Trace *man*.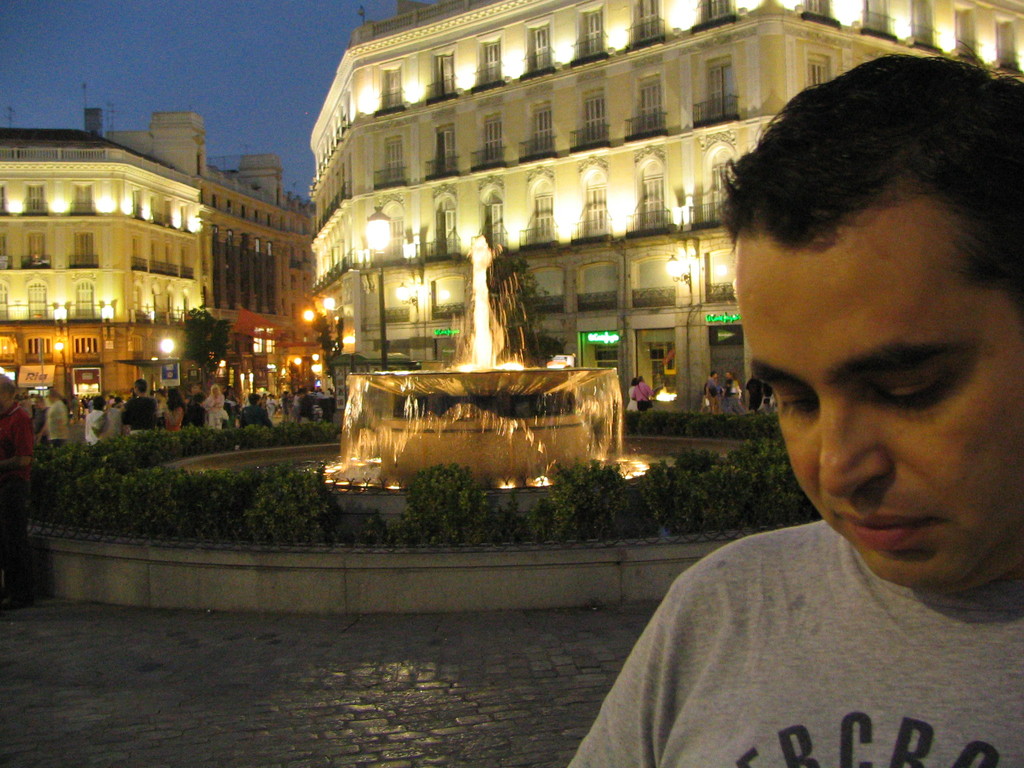
Traced to box(295, 388, 317, 424).
